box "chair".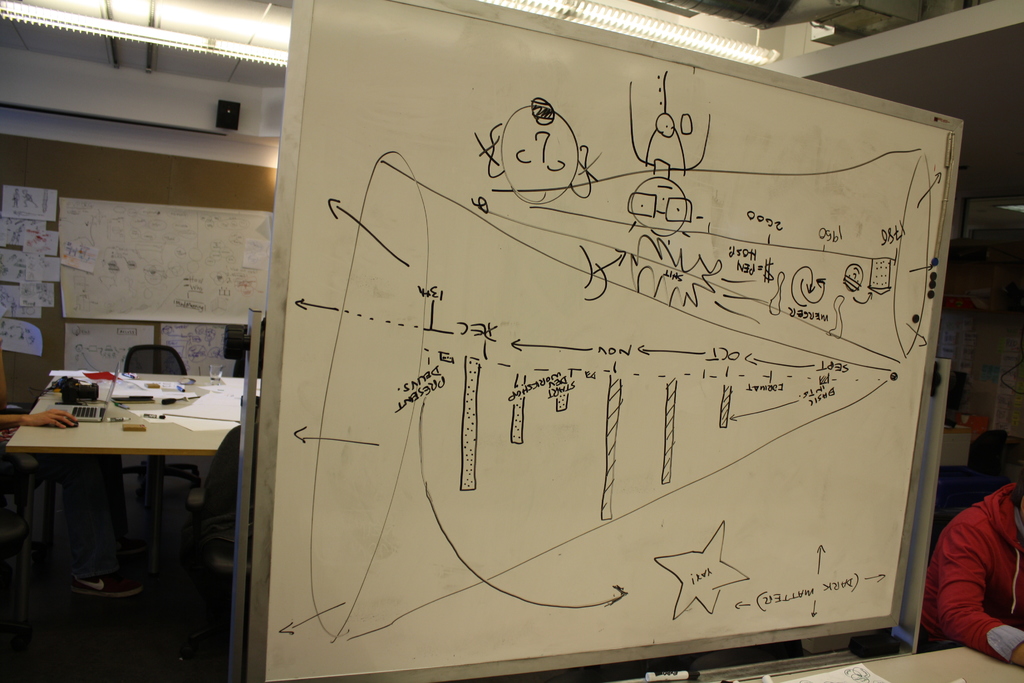
x1=166 y1=422 x2=249 y2=666.
